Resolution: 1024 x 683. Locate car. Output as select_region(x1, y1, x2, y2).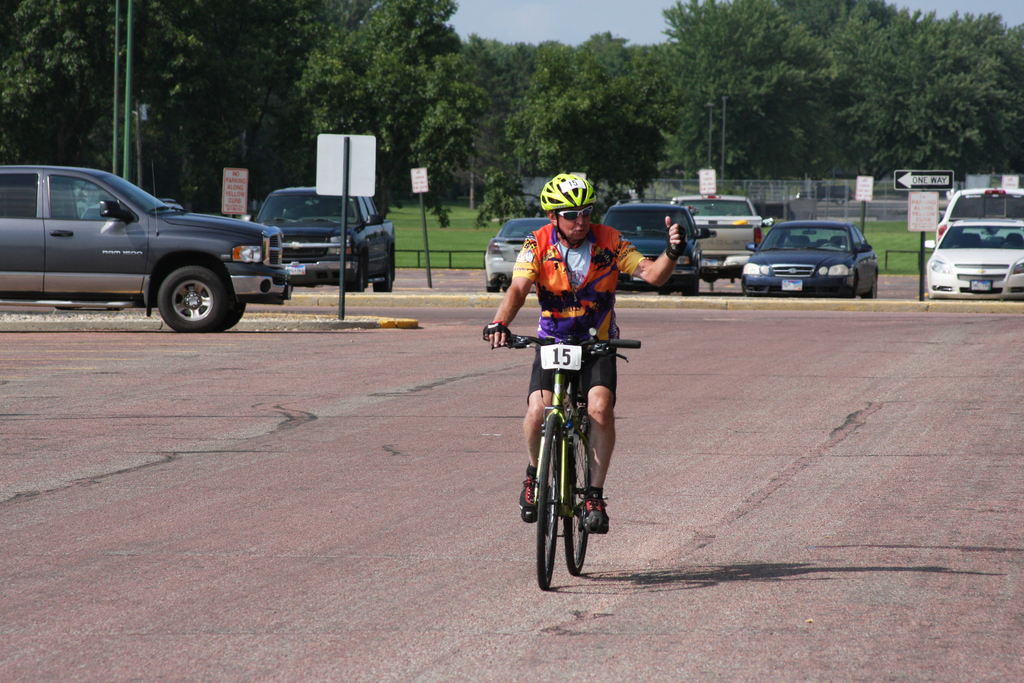
select_region(666, 190, 772, 280).
